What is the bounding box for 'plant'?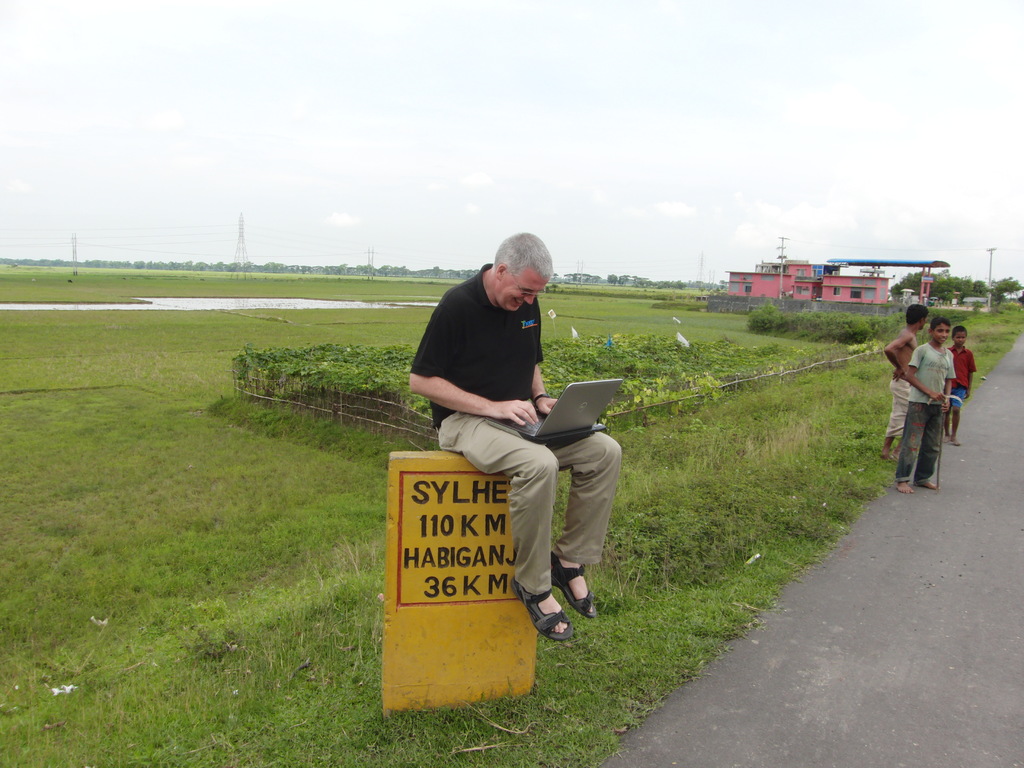
929:304:980:326.
